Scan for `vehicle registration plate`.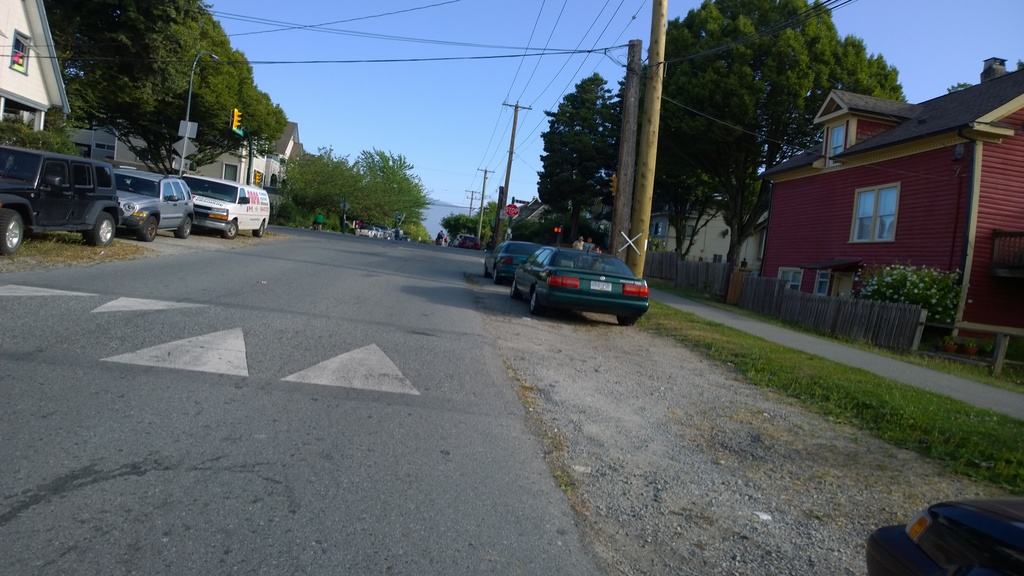
Scan result: (590,280,614,290).
